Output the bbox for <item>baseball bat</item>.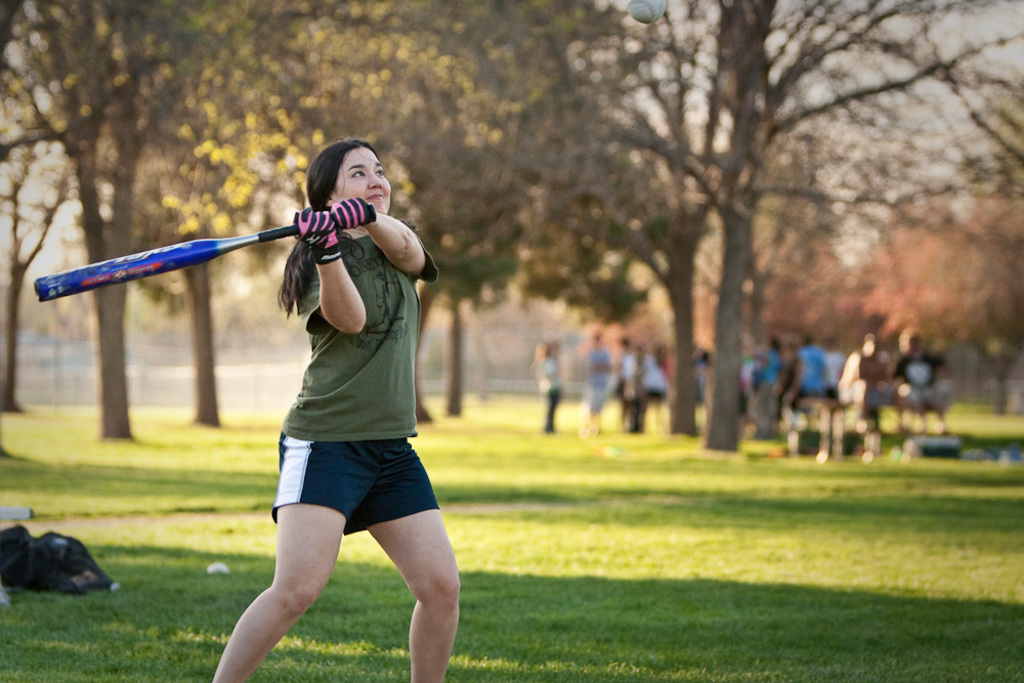
bbox=(30, 203, 380, 300).
